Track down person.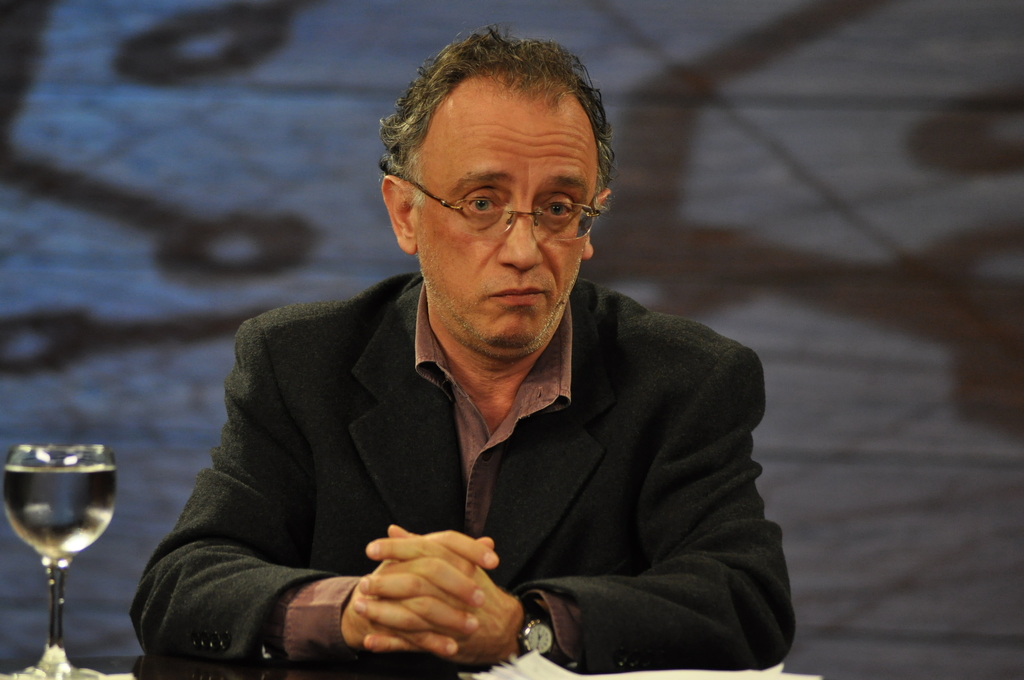
Tracked to {"x1": 128, "y1": 40, "x2": 803, "y2": 679}.
